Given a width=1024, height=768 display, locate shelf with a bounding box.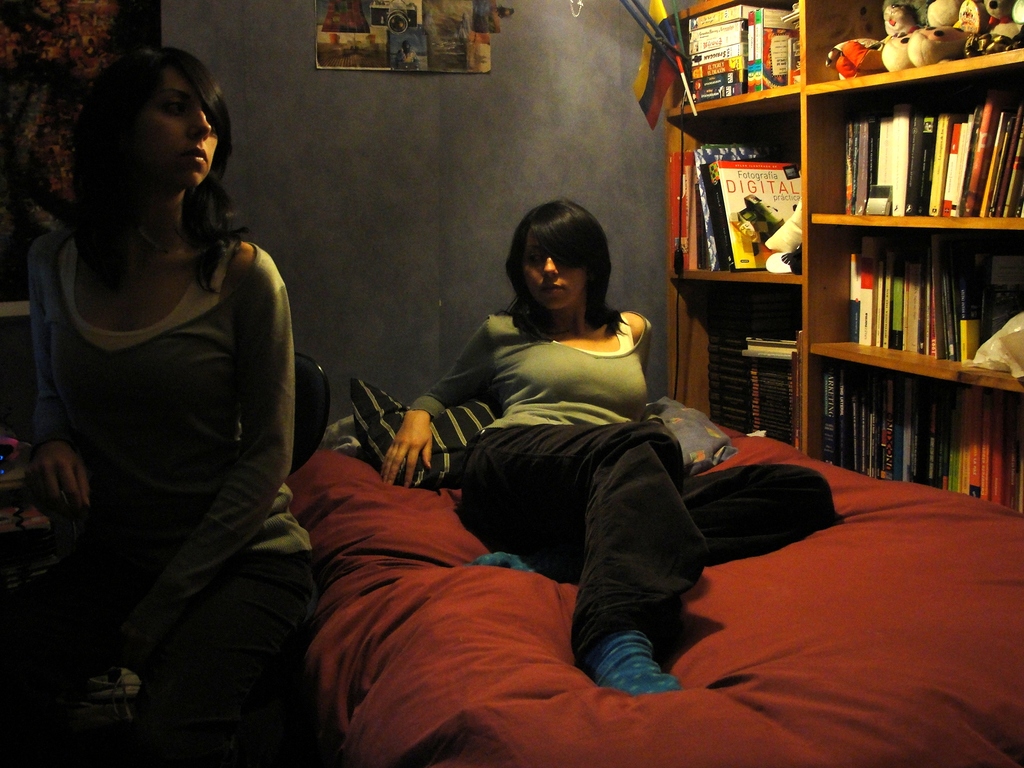
Located: l=664, t=0, r=1022, b=520.
